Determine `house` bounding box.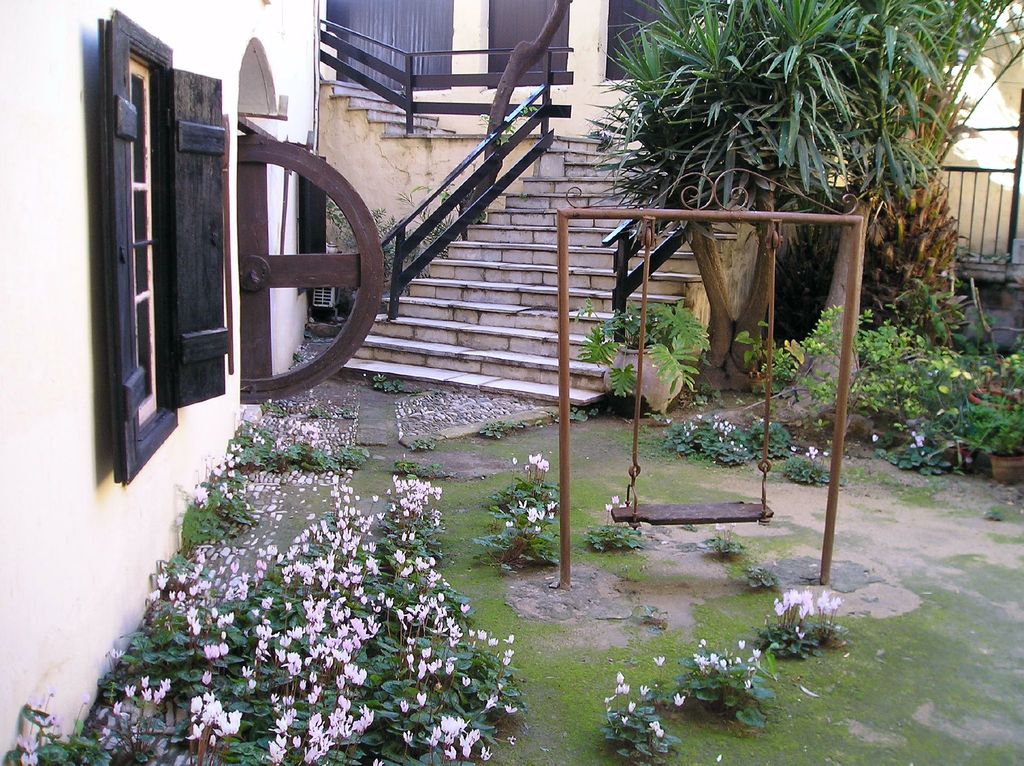
Determined: (316, 0, 722, 413).
